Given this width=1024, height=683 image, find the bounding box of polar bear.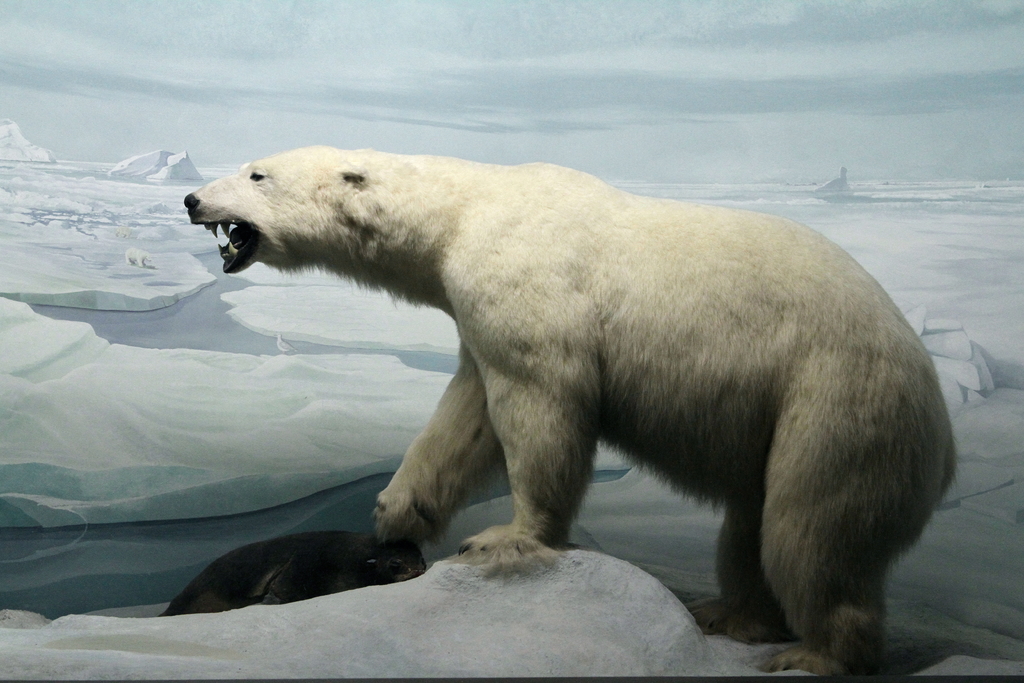
183 147 963 678.
